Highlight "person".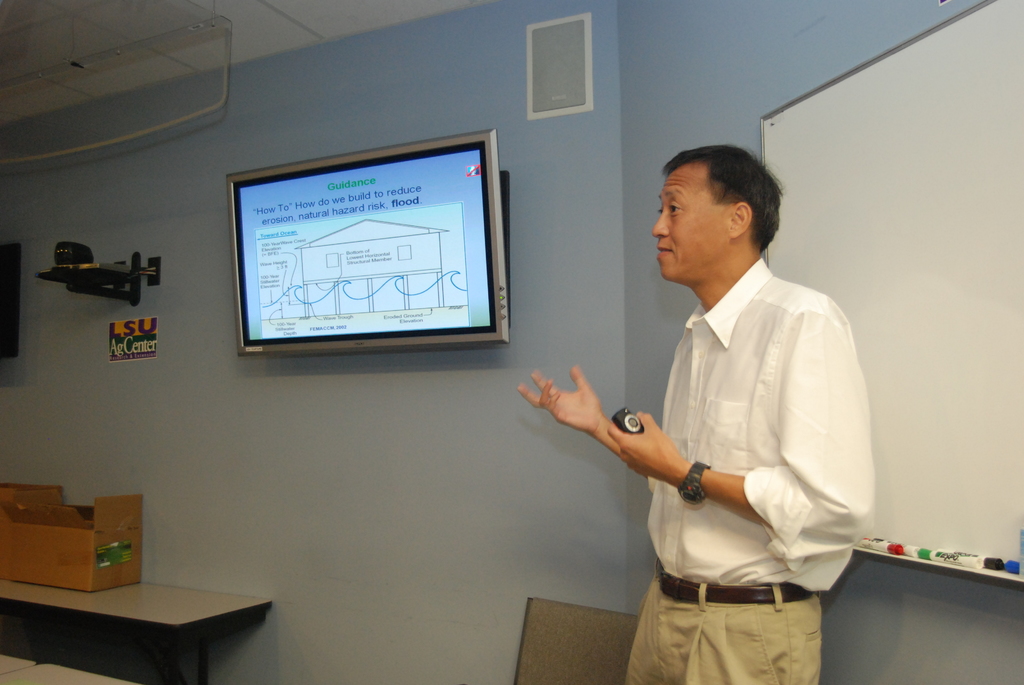
Highlighted region: x1=520 y1=142 x2=877 y2=684.
